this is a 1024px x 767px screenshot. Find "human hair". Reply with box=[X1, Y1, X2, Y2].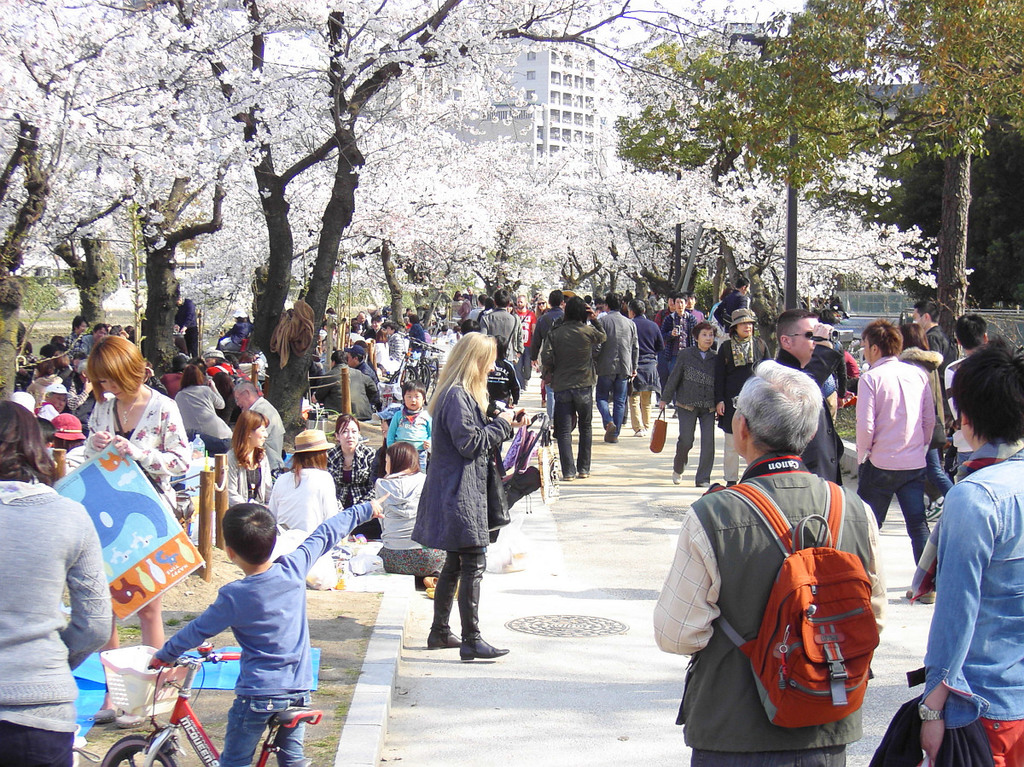
box=[426, 329, 497, 412].
